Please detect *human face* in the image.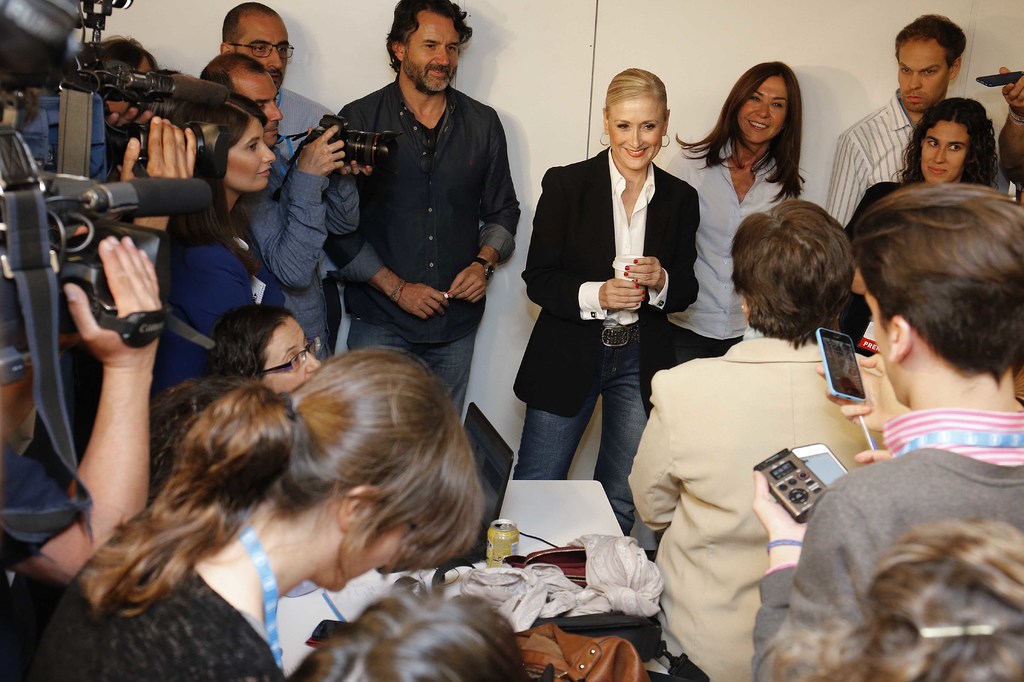
box=[605, 102, 665, 170].
